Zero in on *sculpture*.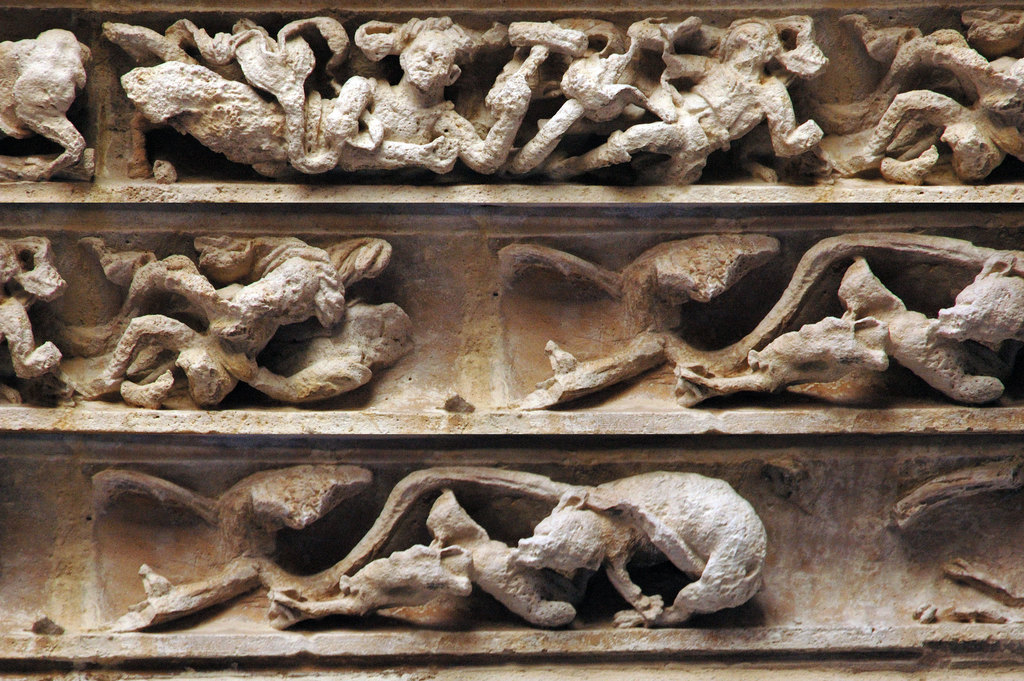
Zeroed in: 82 248 397 397.
